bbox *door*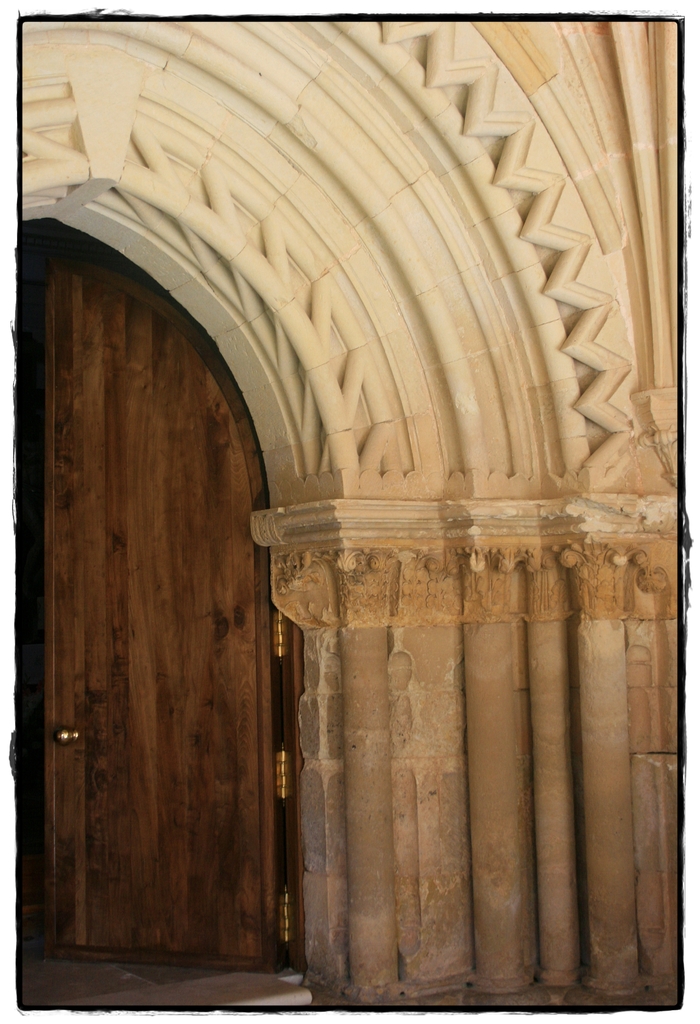
pyautogui.locateOnScreen(41, 209, 289, 985)
